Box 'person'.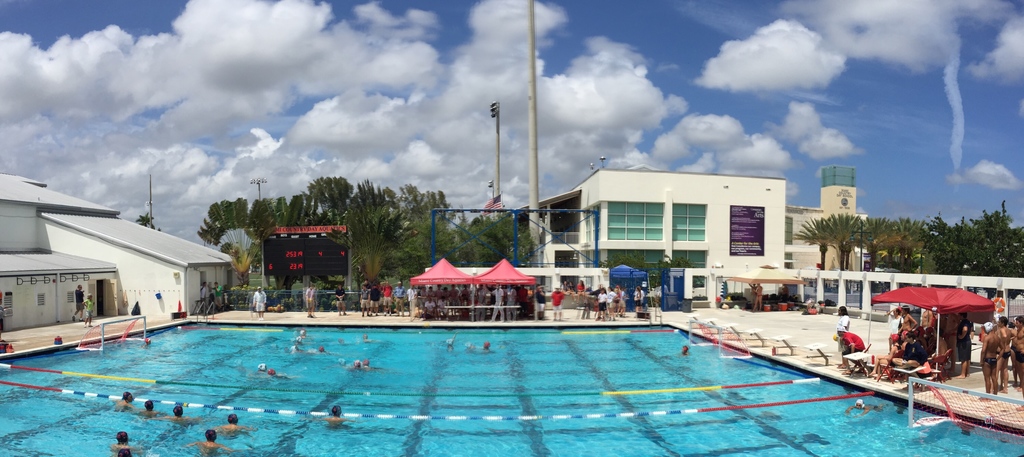
675 342 692 358.
